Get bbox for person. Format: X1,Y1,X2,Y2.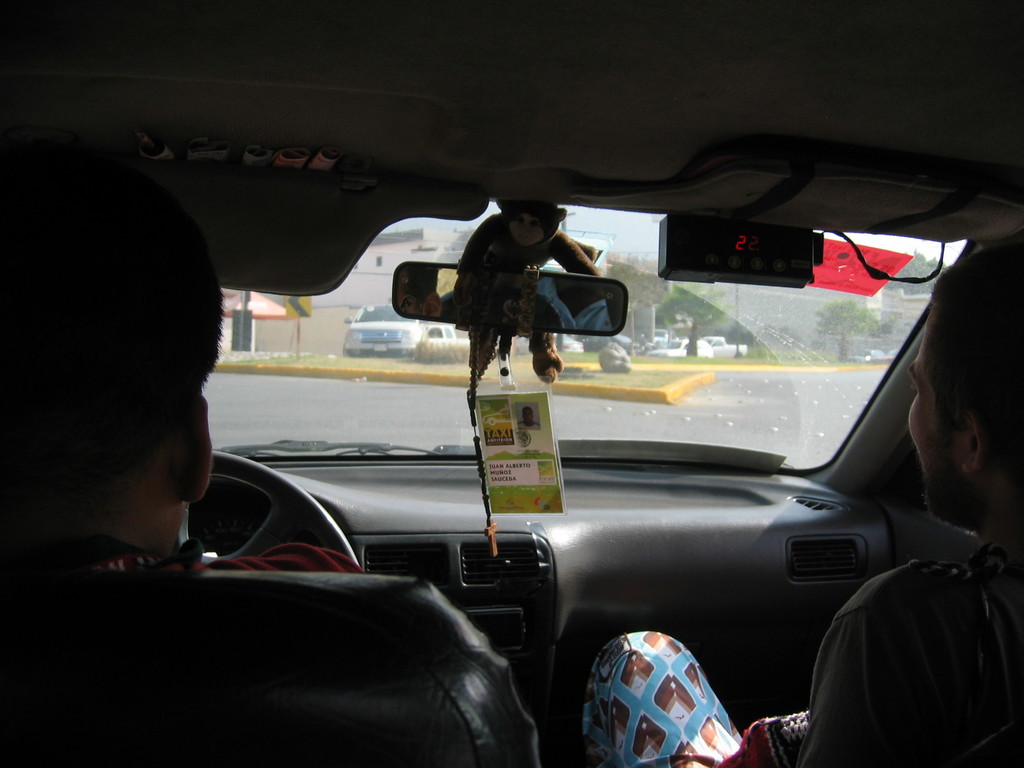
580,242,1023,767.
